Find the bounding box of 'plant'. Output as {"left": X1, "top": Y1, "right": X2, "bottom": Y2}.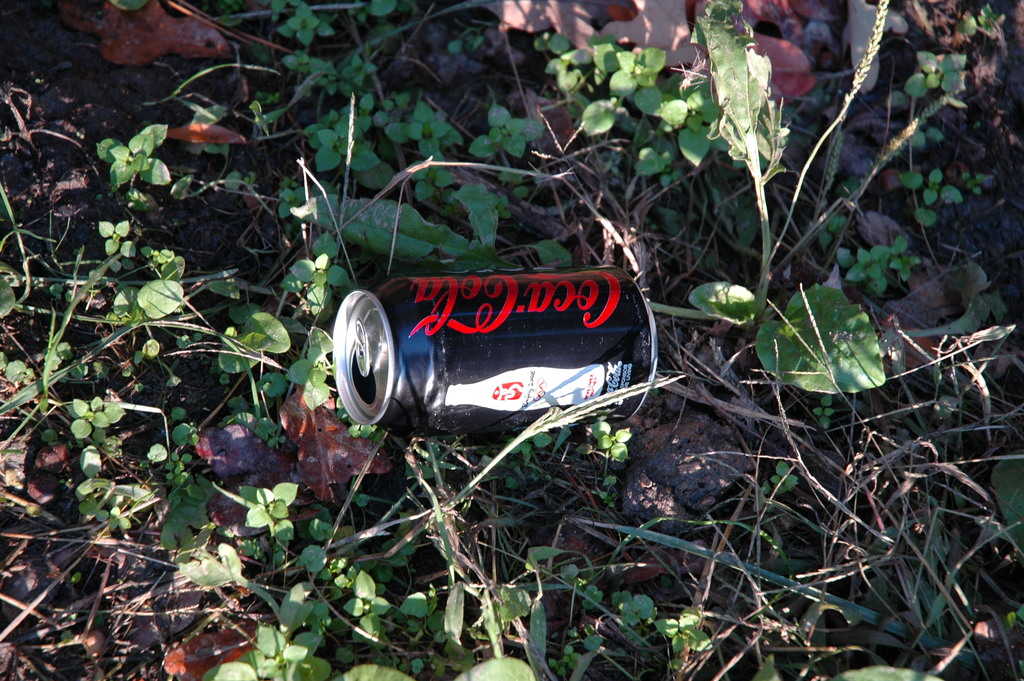
{"left": 687, "top": 0, "right": 886, "bottom": 391}.
